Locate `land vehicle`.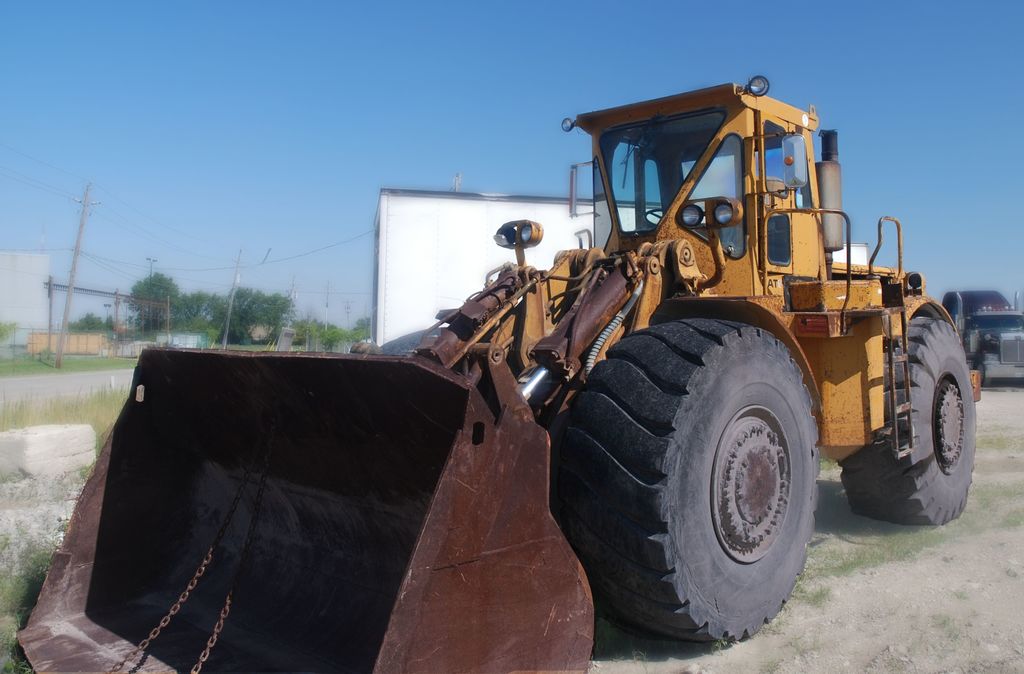
Bounding box: {"left": 77, "top": 92, "right": 983, "bottom": 636}.
